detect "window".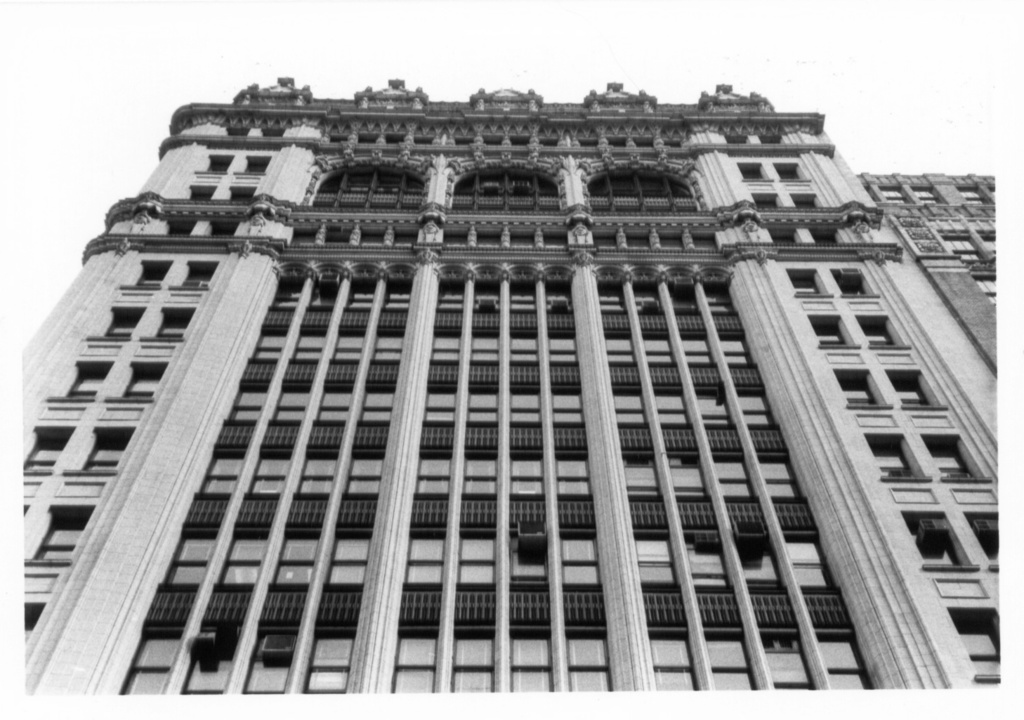
Detected at region(761, 632, 813, 693).
